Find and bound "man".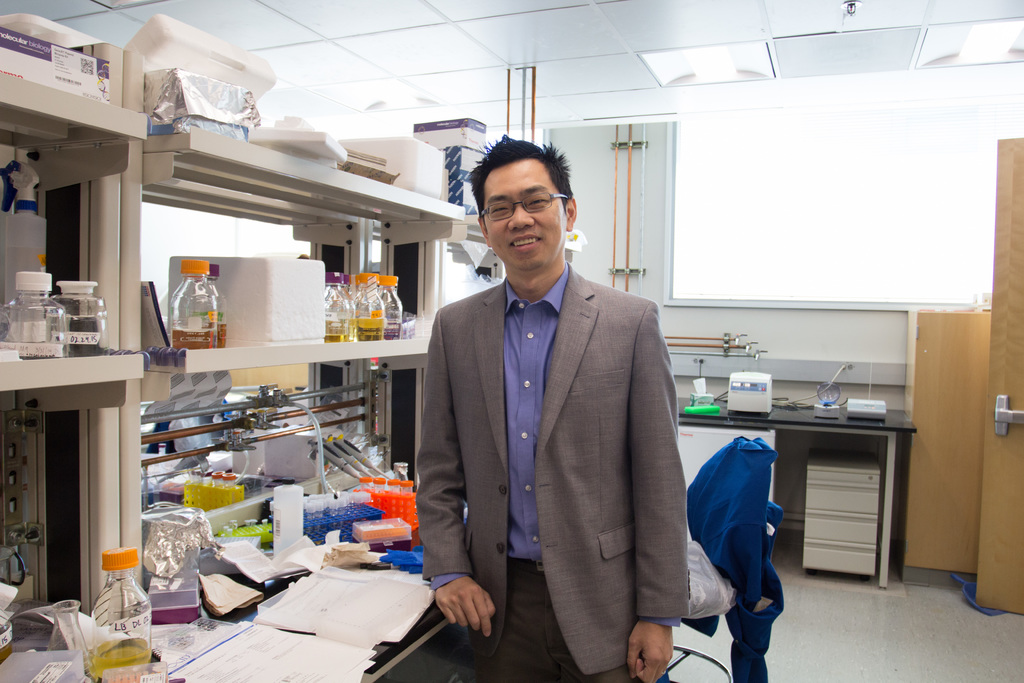
Bound: 407, 149, 695, 682.
